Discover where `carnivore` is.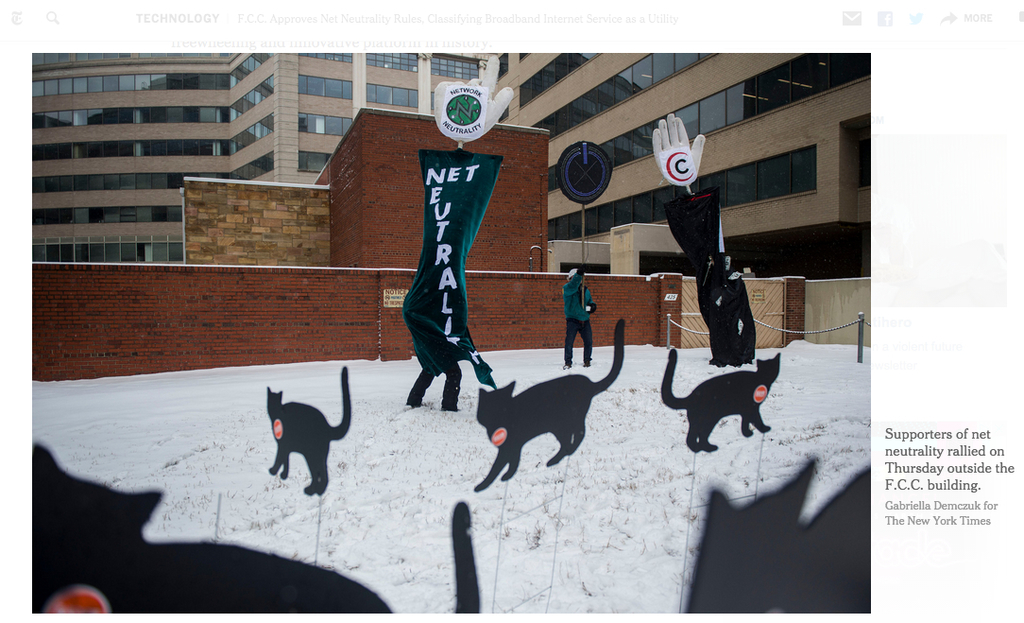
Discovered at (473, 312, 624, 489).
